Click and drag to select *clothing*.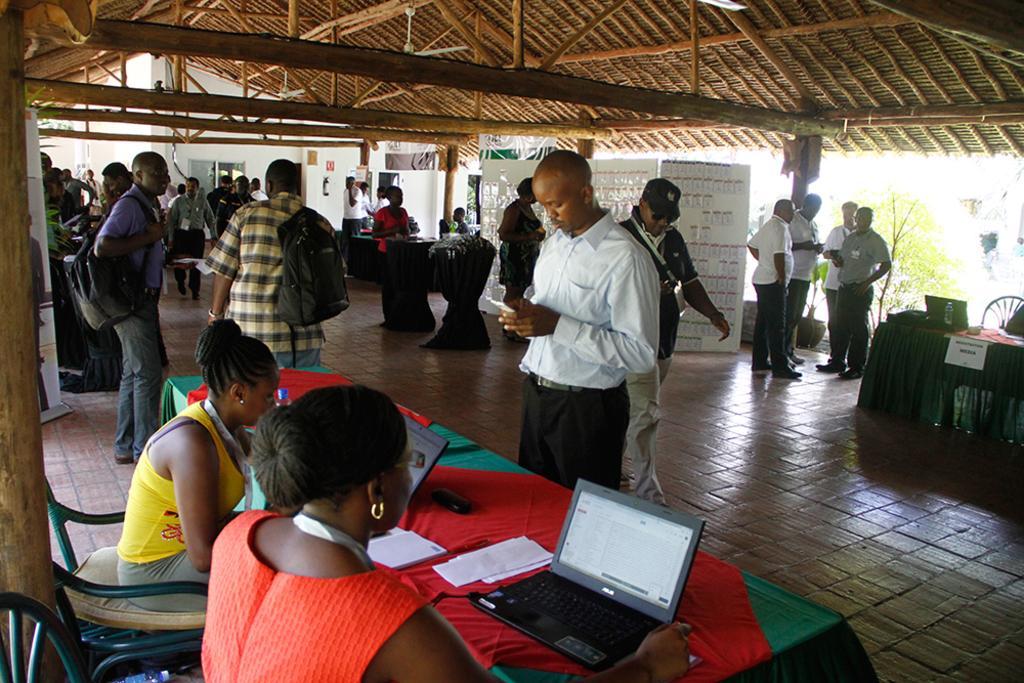
Selection: 449:215:476:237.
